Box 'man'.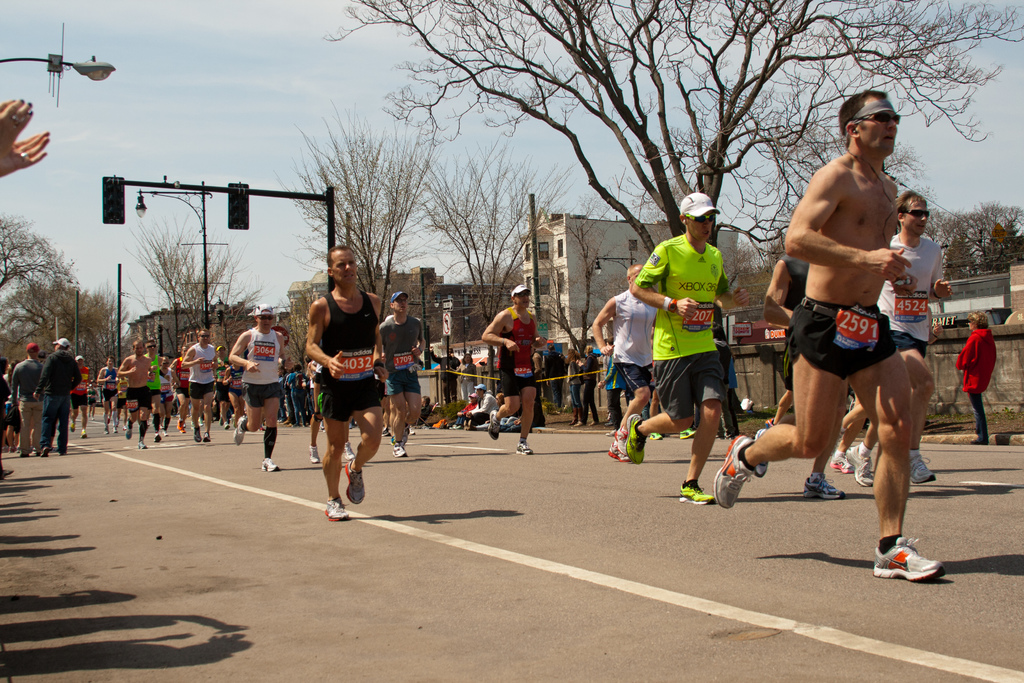
{"x1": 429, "y1": 346, "x2": 460, "y2": 411}.
